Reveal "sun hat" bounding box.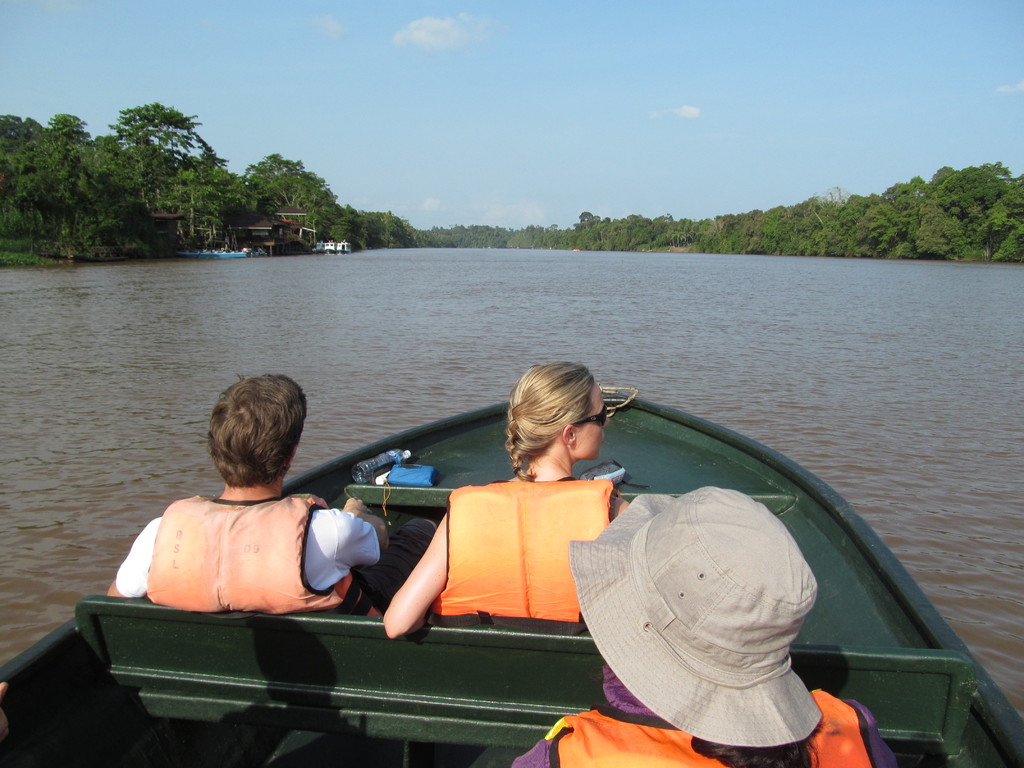
Revealed: 558/490/829/743.
